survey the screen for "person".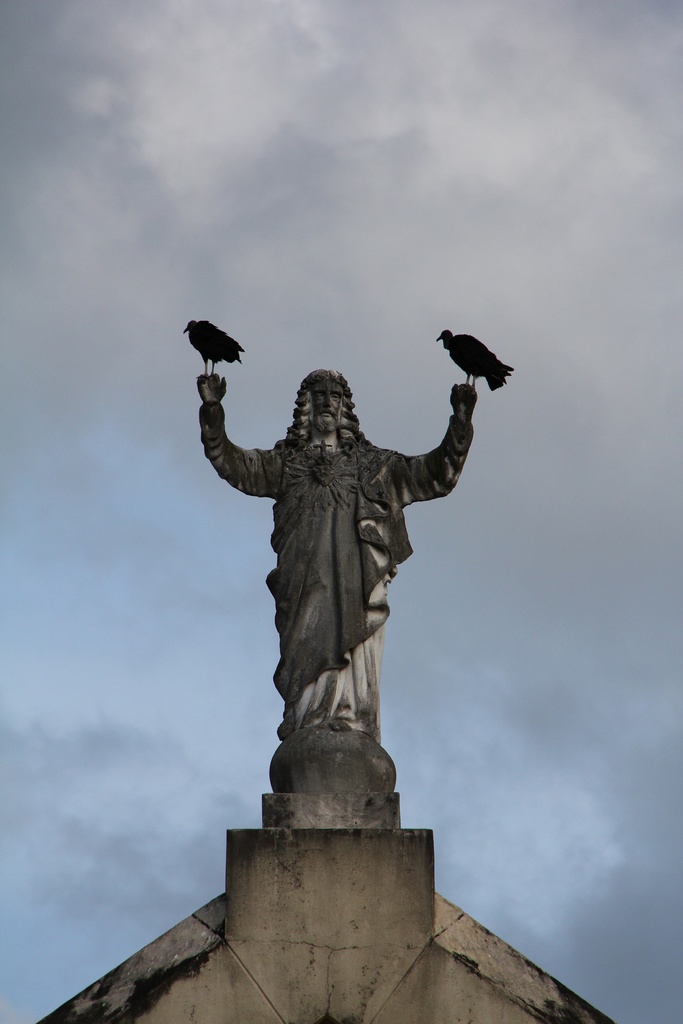
Survey found: 195 376 481 725.
